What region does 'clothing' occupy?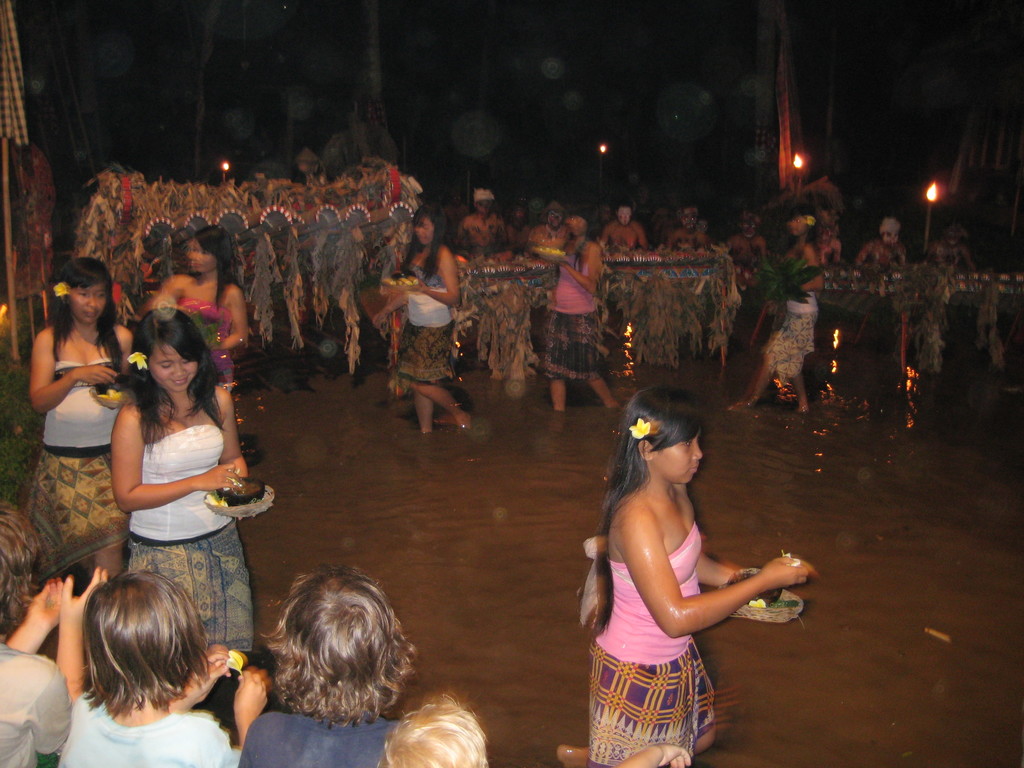
x1=584 y1=523 x2=716 y2=767.
